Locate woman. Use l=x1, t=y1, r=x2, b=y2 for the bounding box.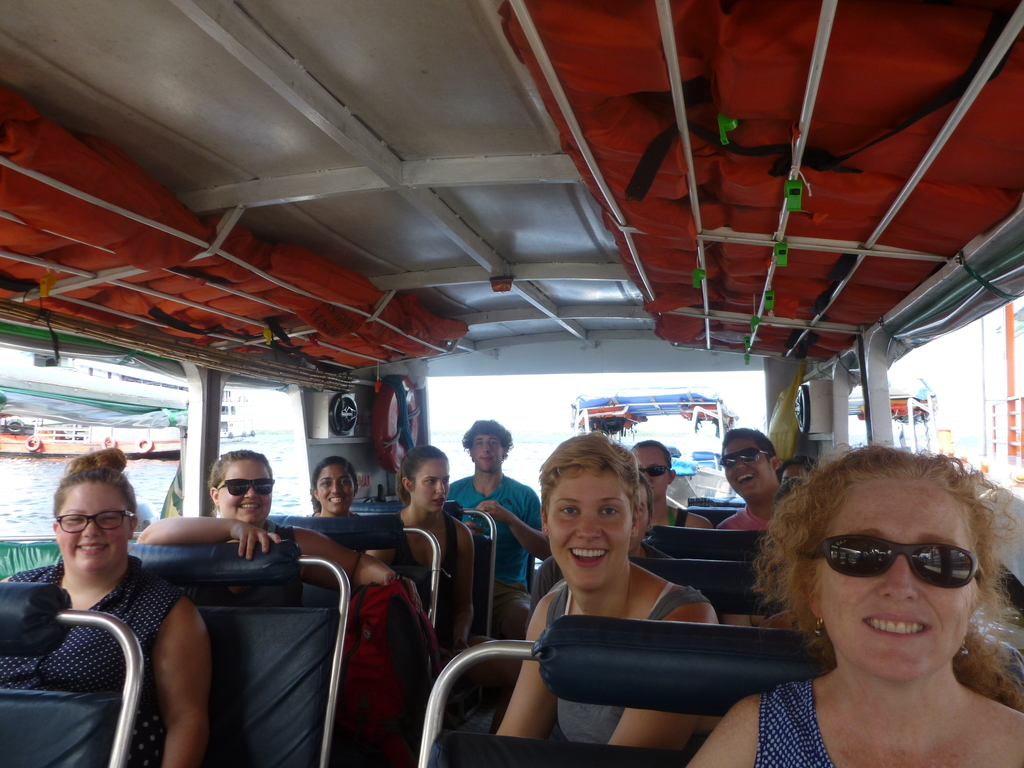
l=419, t=427, r=727, b=767.
